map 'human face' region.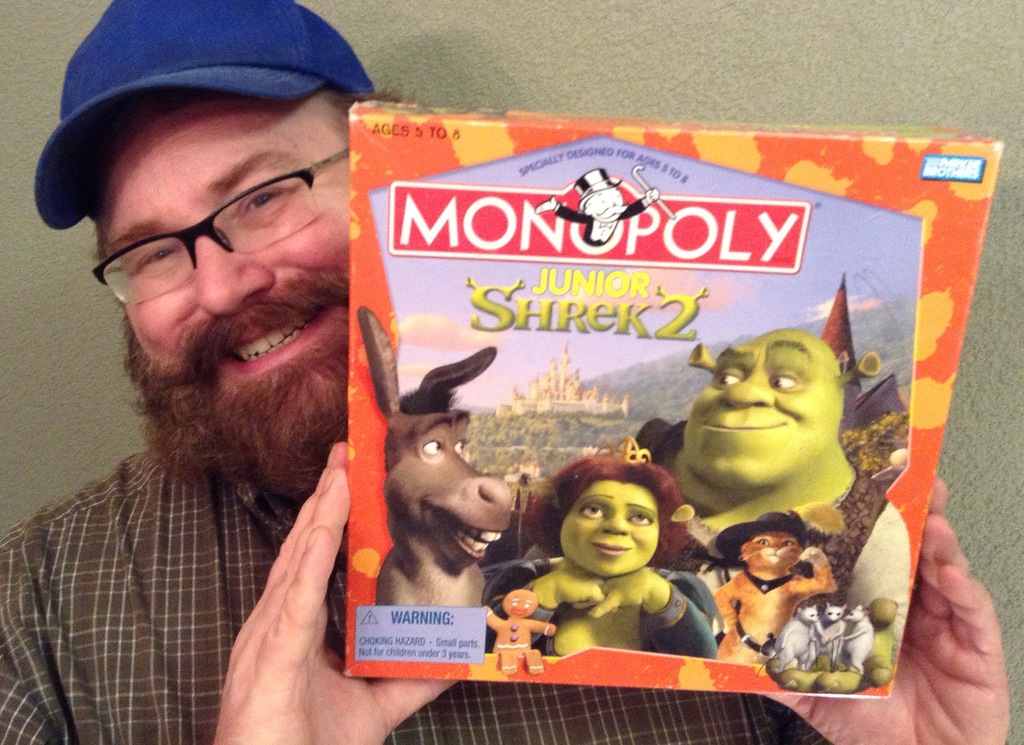
Mapped to select_region(561, 481, 662, 573).
